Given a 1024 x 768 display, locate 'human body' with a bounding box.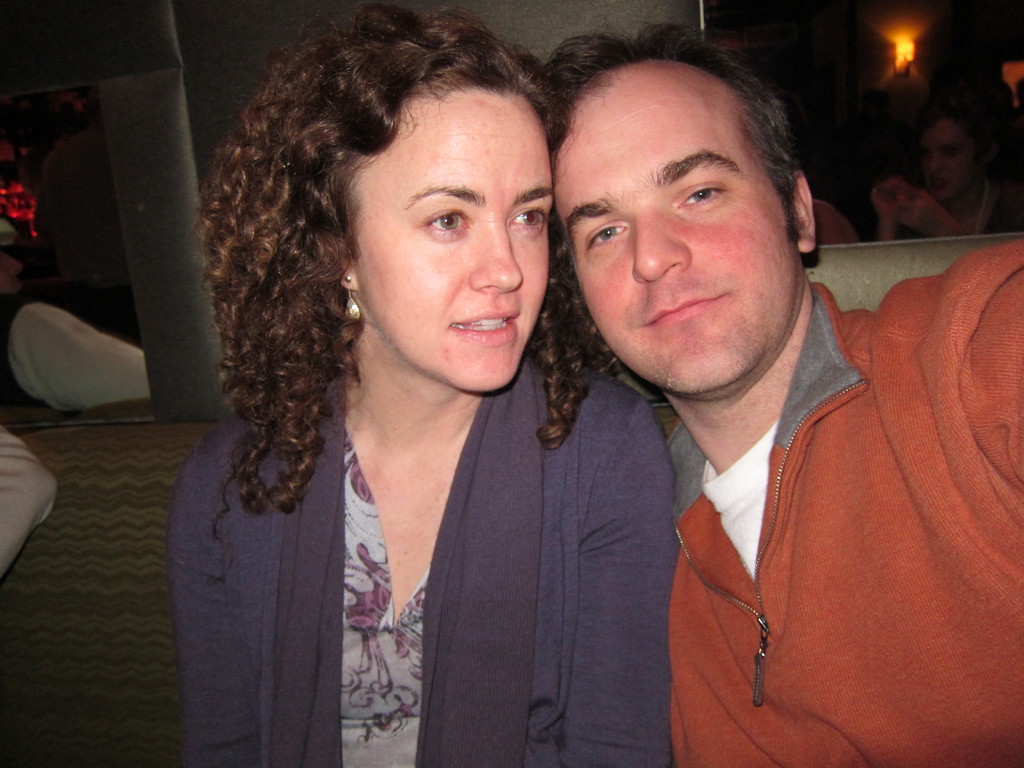
Located: rect(876, 87, 1023, 236).
